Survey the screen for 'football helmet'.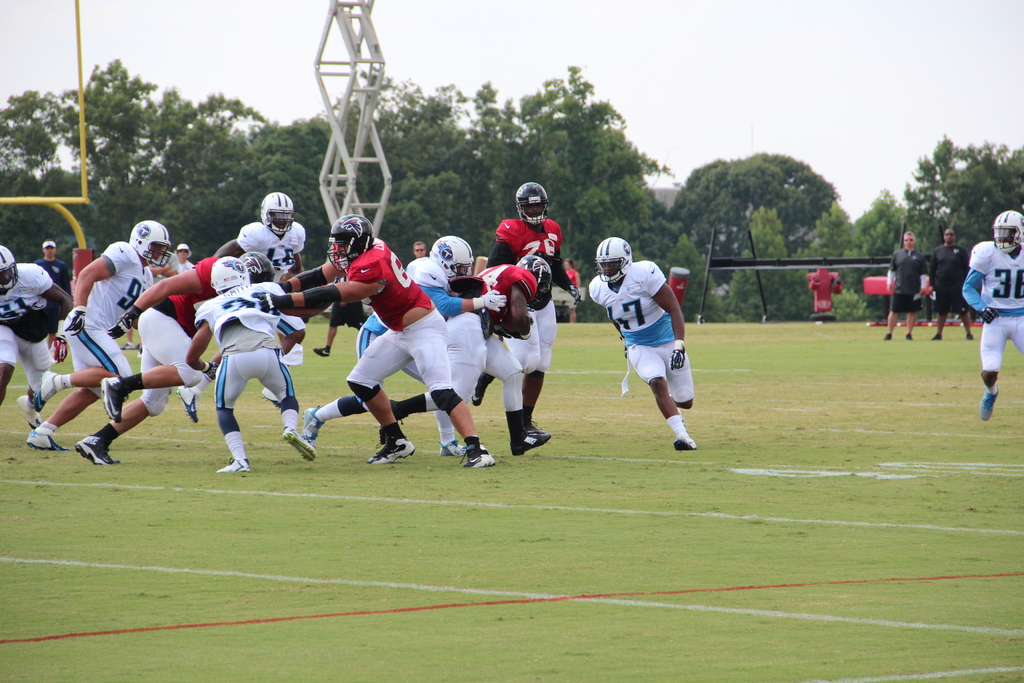
Survey found: detection(995, 208, 1023, 256).
